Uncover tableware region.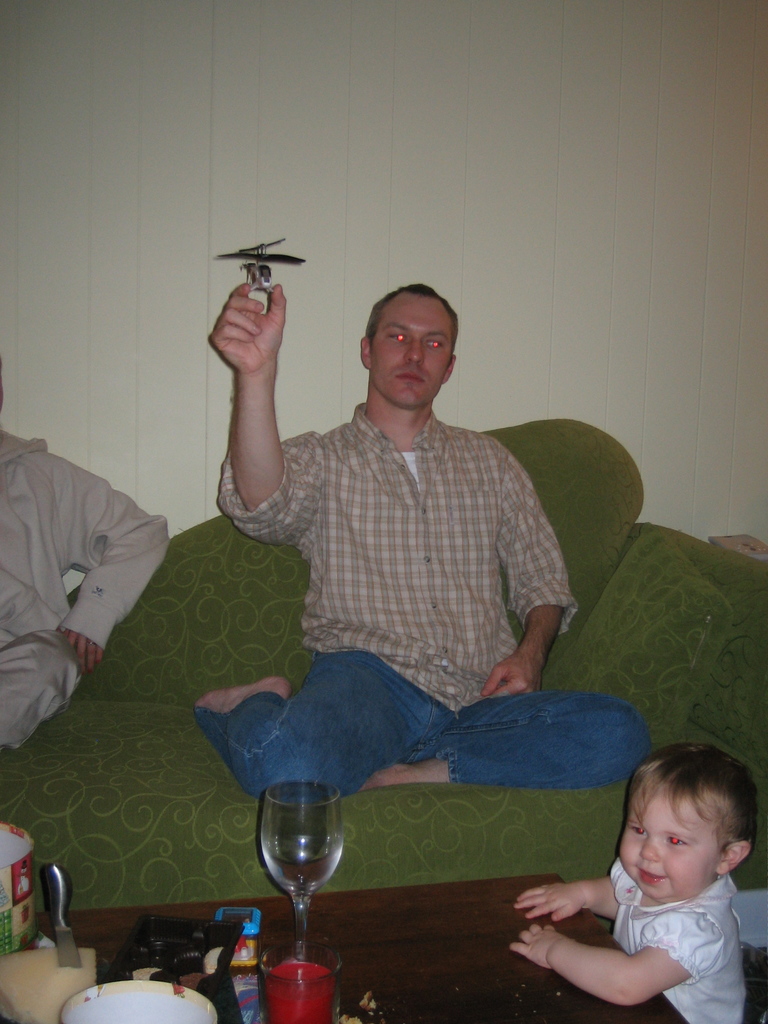
Uncovered: left=60, top=975, right=222, bottom=1023.
